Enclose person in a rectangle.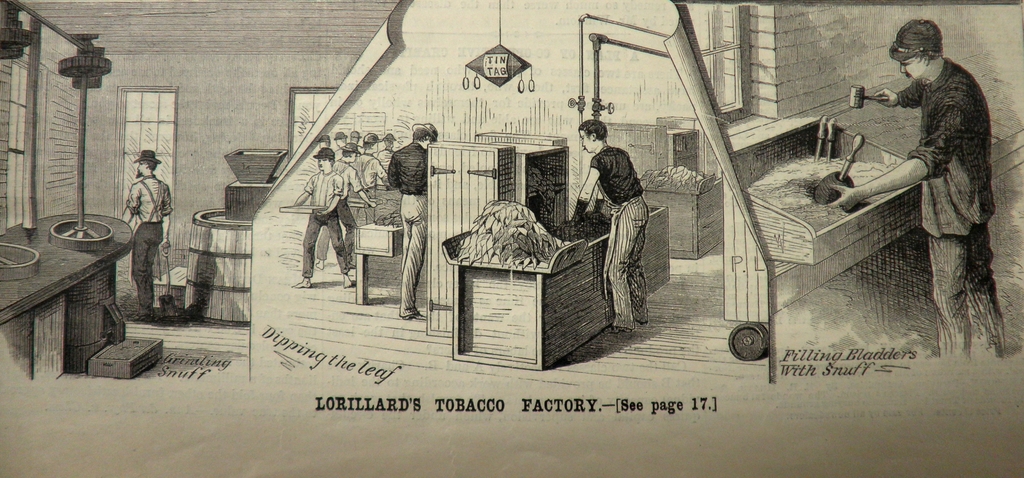
[820, 17, 1009, 357].
